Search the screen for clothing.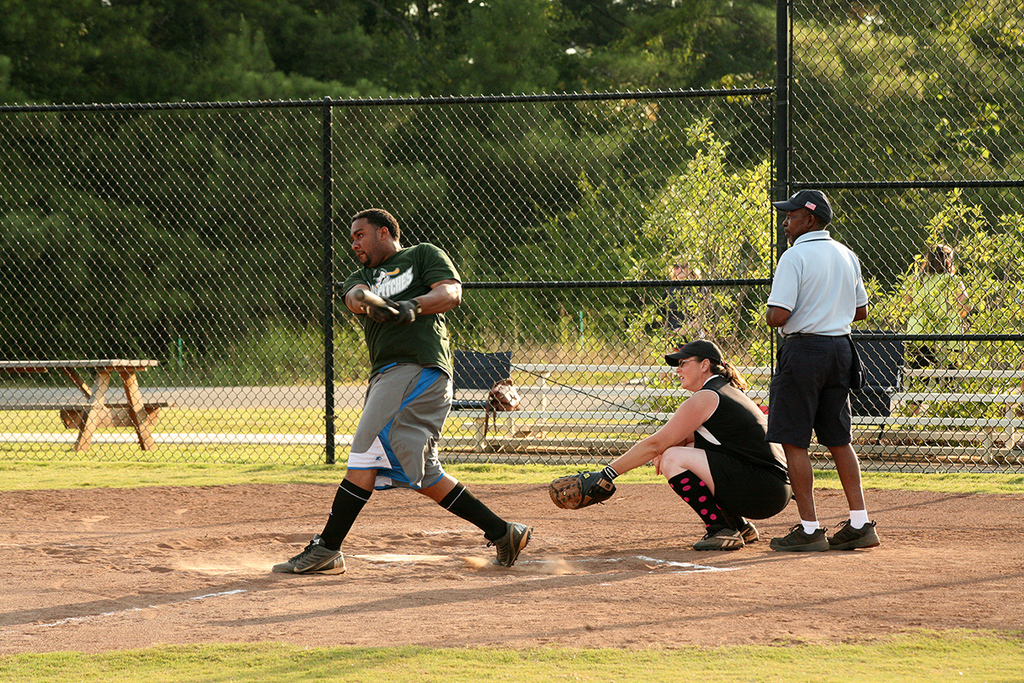
Found at crop(690, 374, 783, 519).
